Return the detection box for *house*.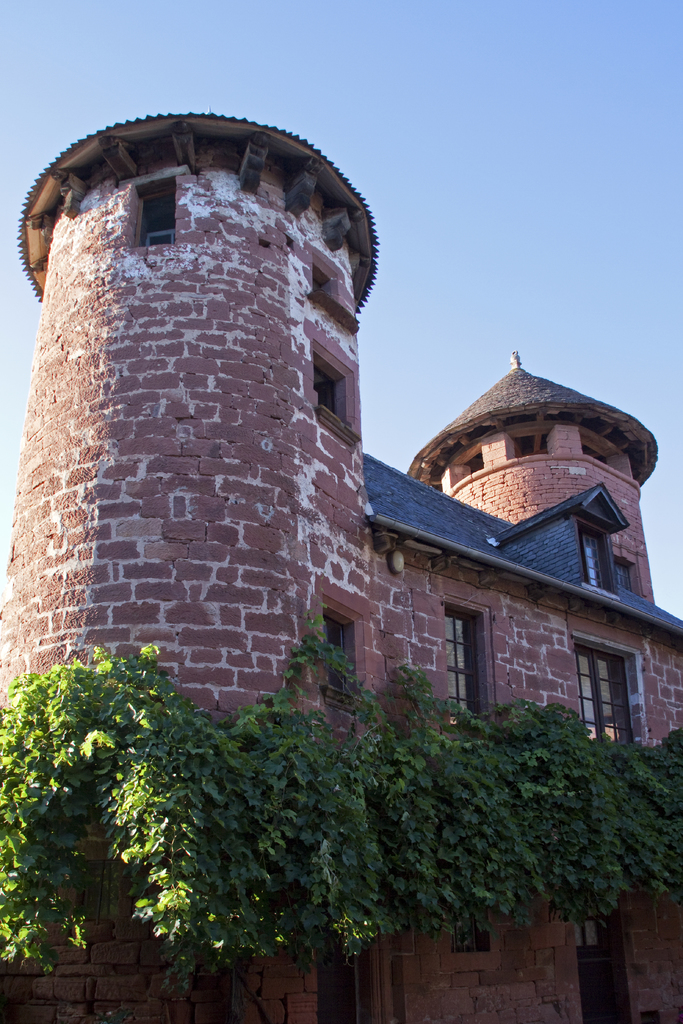
(left=0, top=109, right=682, bottom=1023).
